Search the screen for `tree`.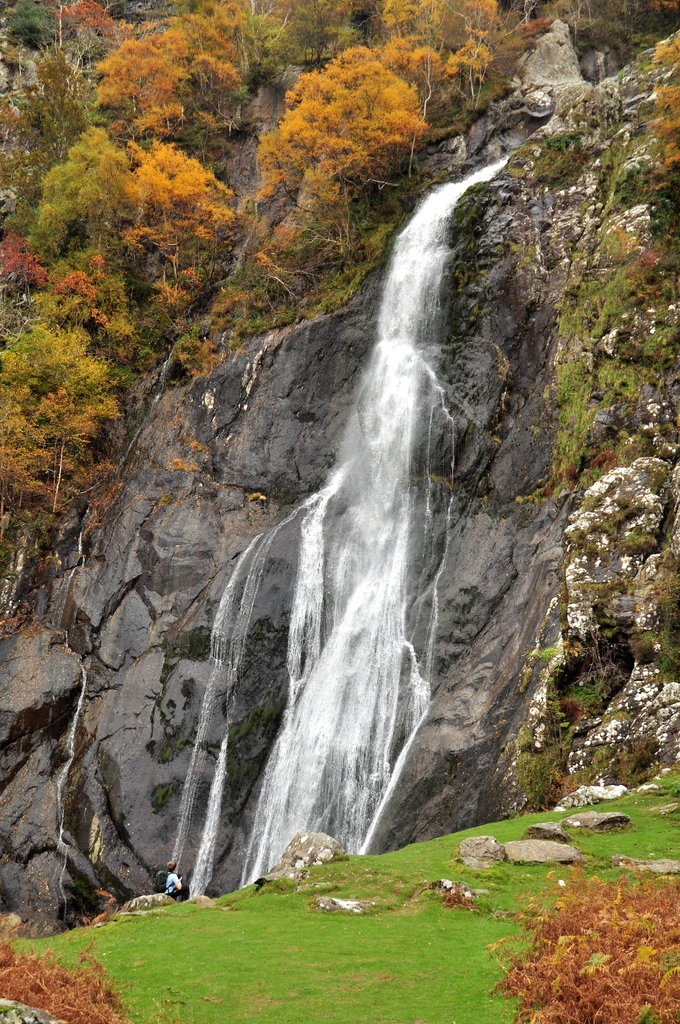
Found at pyautogui.locateOnScreen(255, 35, 438, 282).
